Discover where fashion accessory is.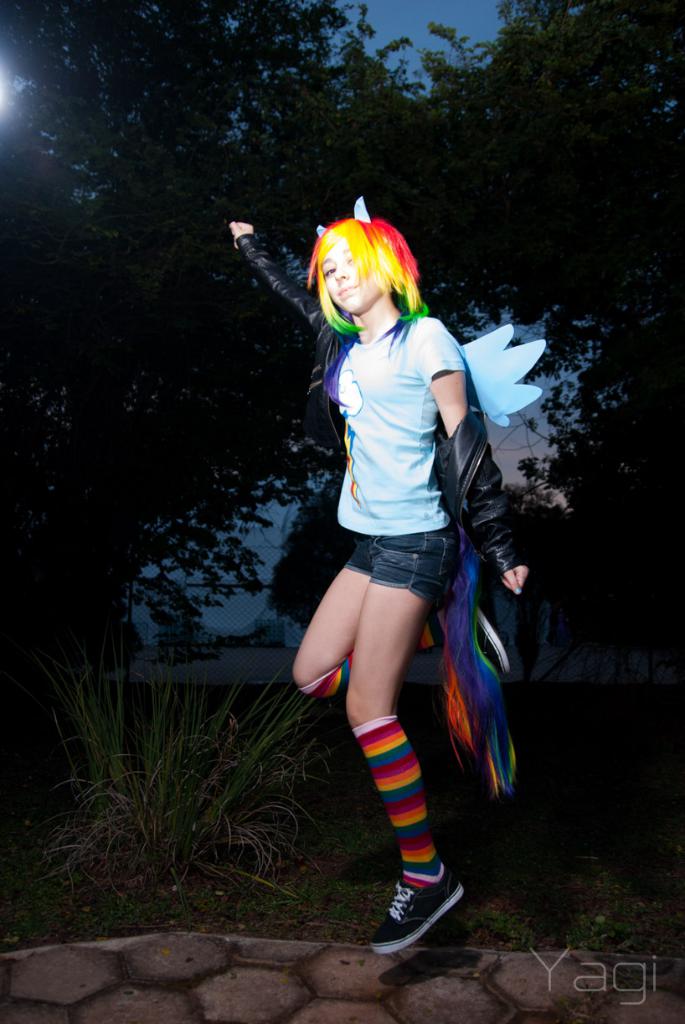
Discovered at left=317, top=194, right=373, bottom=243.
